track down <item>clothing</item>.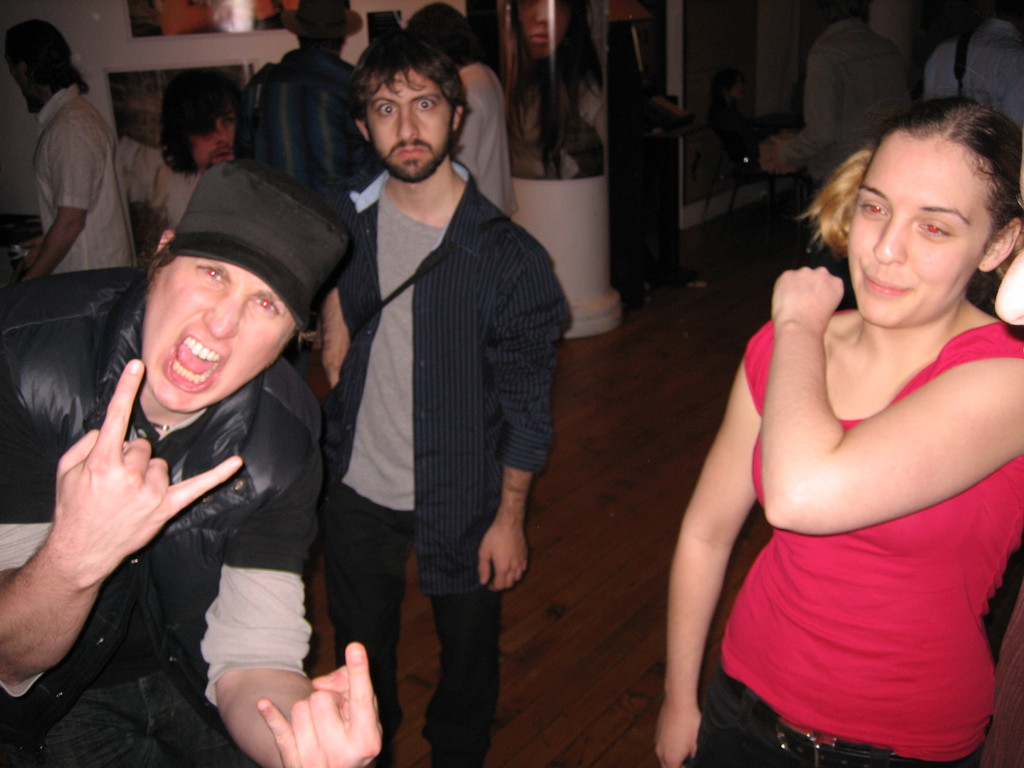
Tracked to BBox(449, 54, 520, 223).
